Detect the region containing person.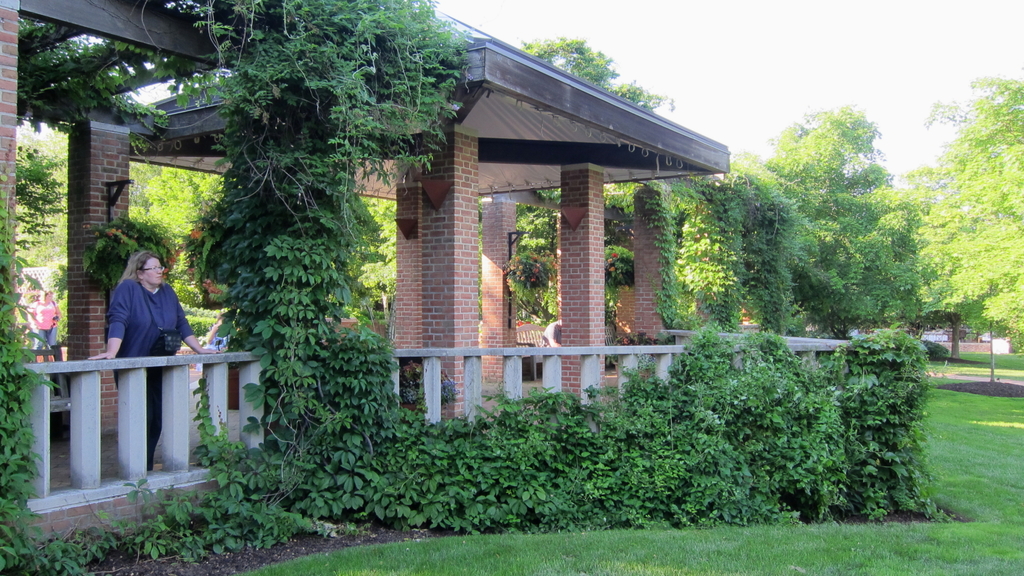
{"left": 537, "top": 316, "right": 566, "bottom": 360}.
